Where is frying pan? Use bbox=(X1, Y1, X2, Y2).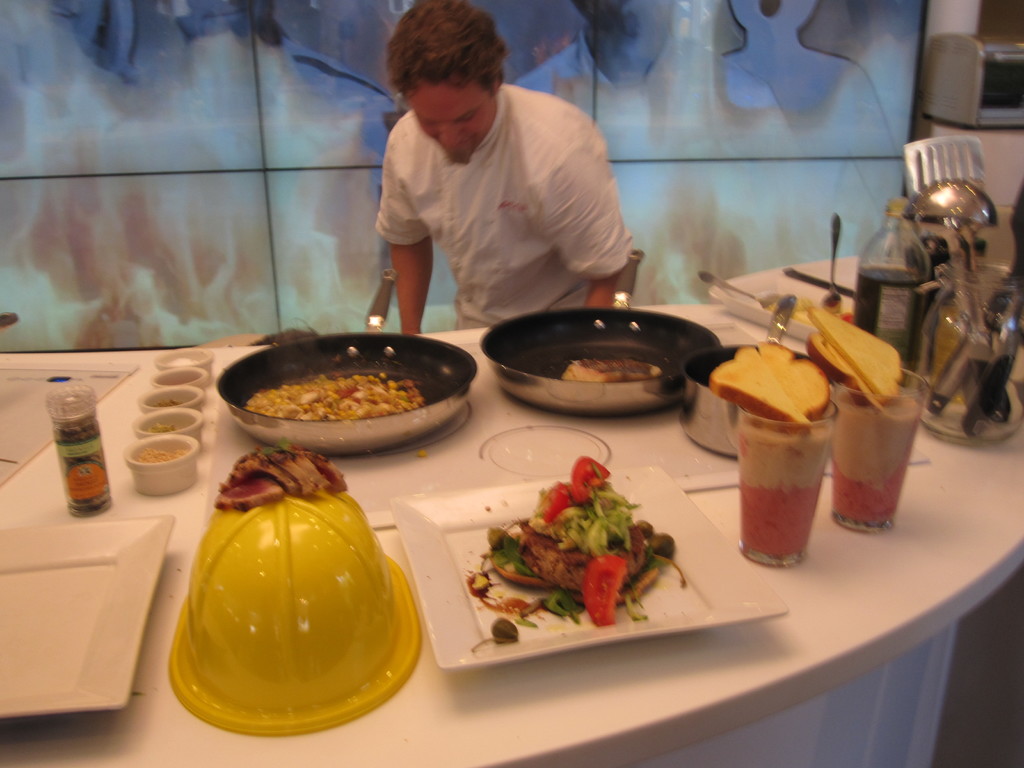
bbox=(461, 291, 735, 420).
